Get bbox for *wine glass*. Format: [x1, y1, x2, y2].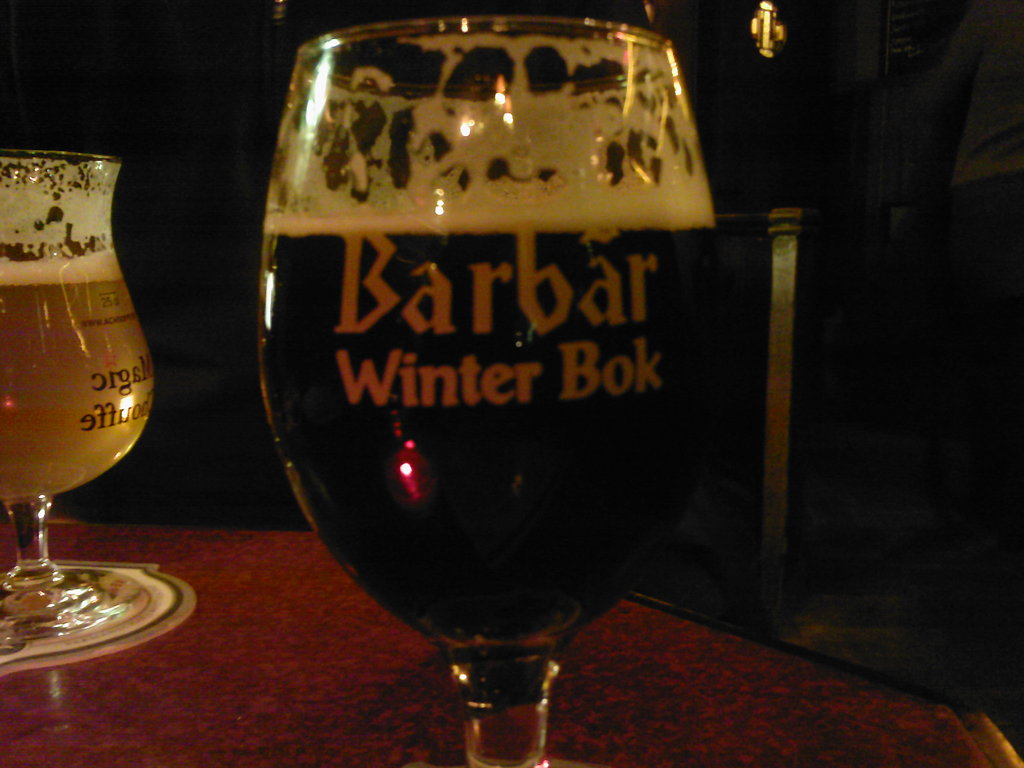
[255, 16, 714, 767].
